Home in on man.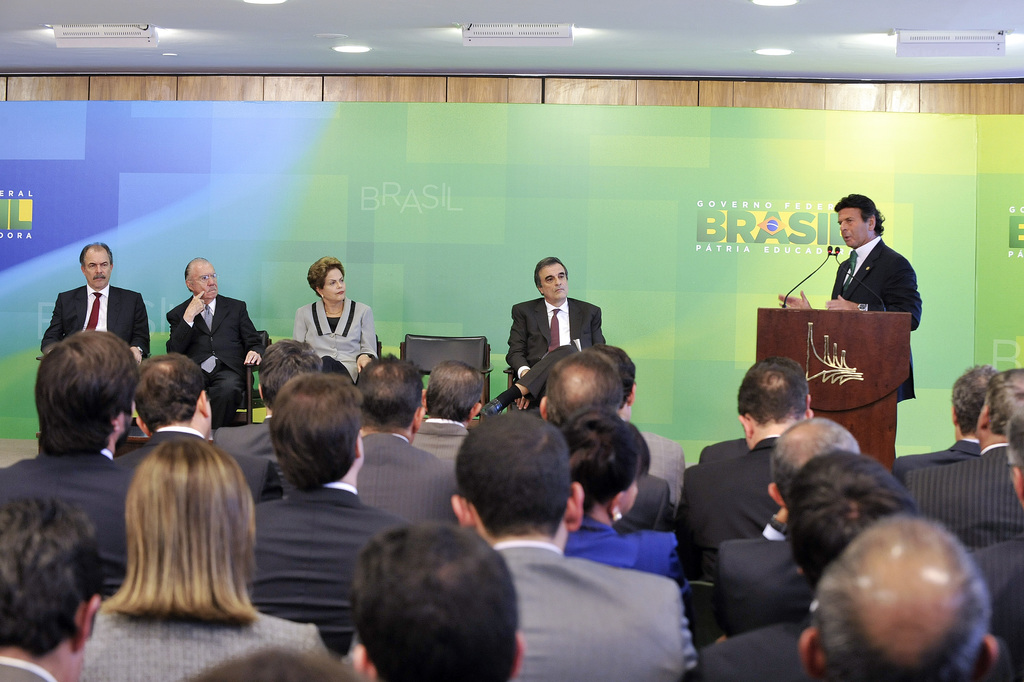
Homed in at left=795, top=510, right=1006, bottom=681.
